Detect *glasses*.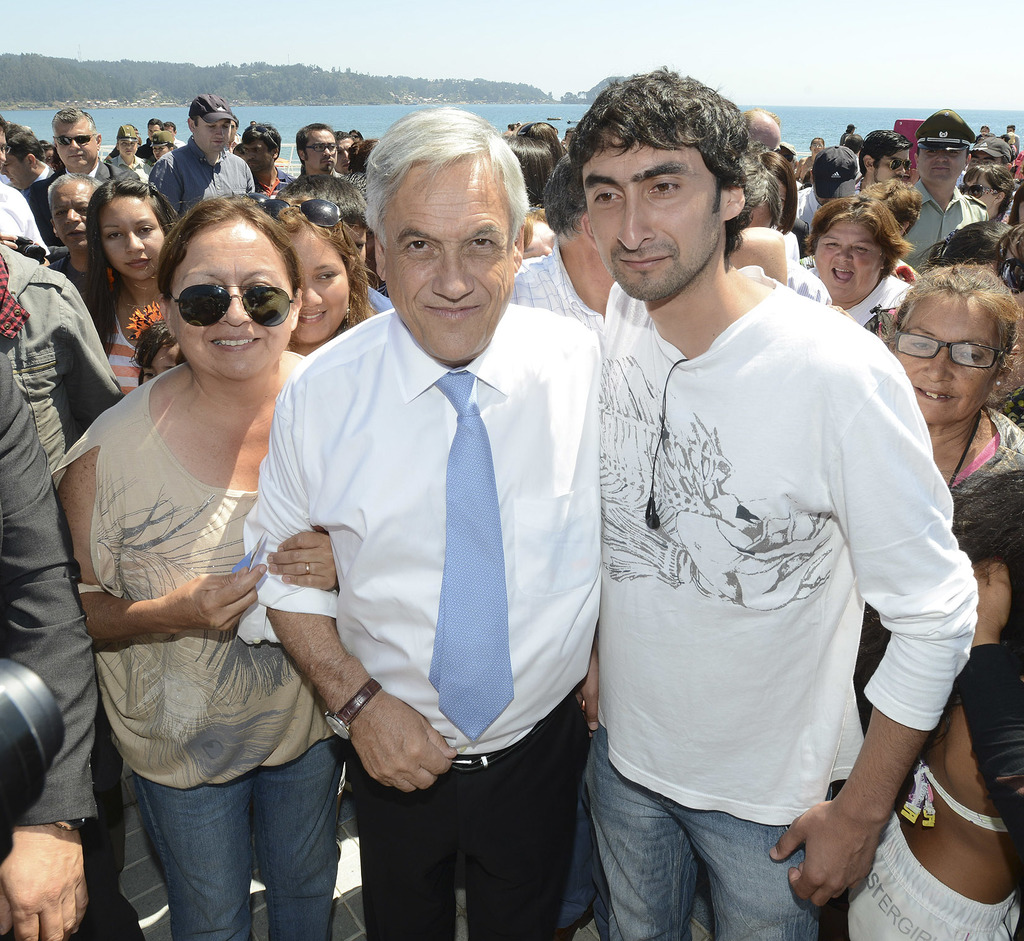
Detected at <box>893,326,1013,376</box>.
